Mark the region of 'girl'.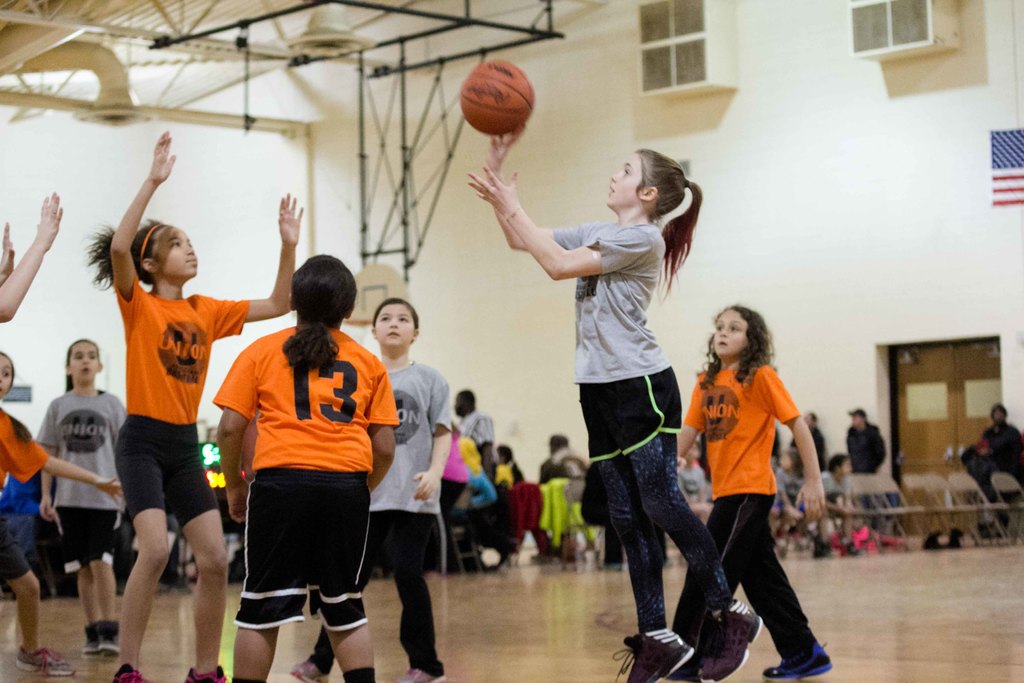
Region: {"left": 213, "top": 254, "right": 394, "bottom": 682}.
